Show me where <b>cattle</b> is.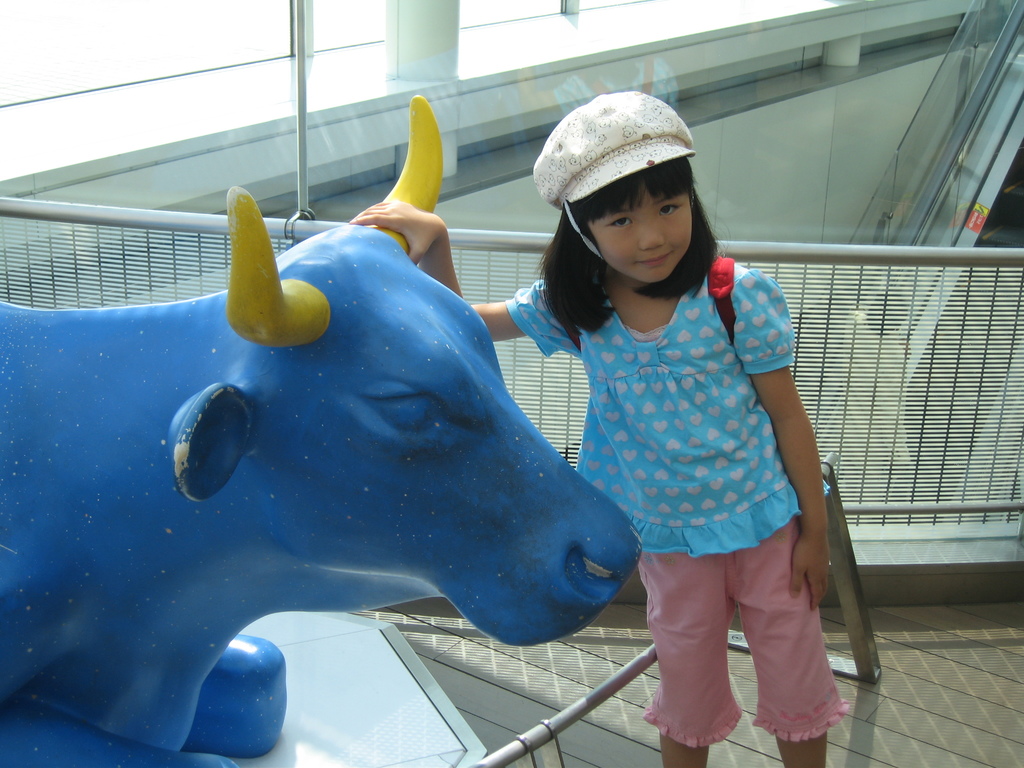
<b>cattle</b> is at select_region(0, 108, 627, 762).
